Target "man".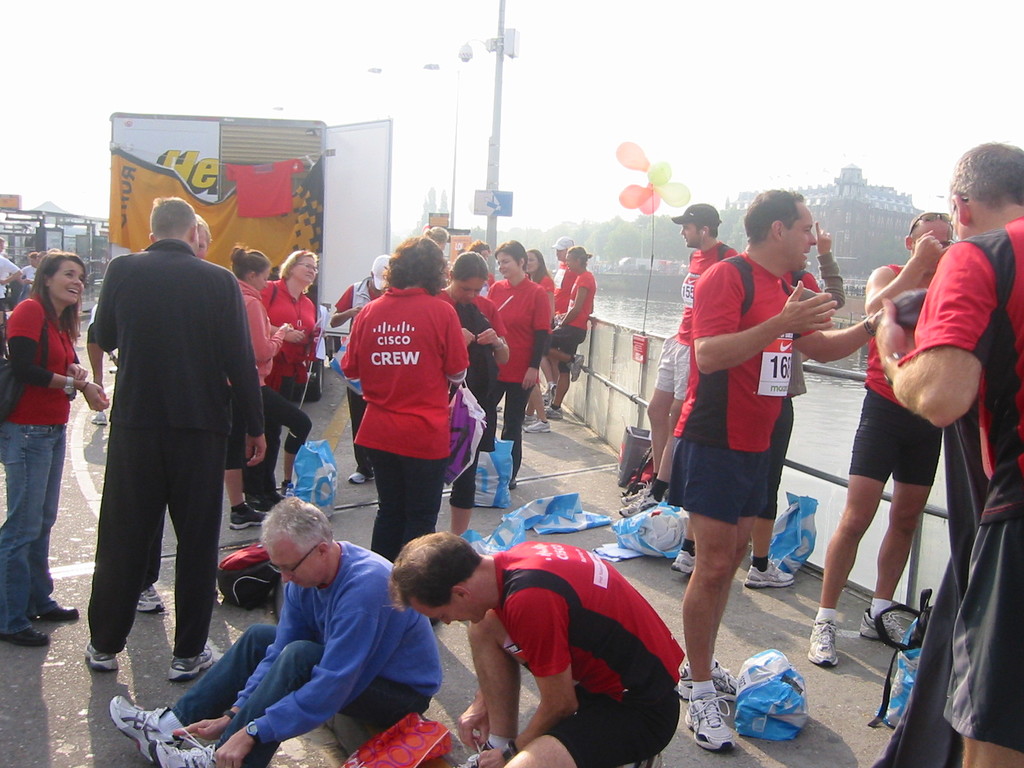
Target region: 0/241/22/352.
